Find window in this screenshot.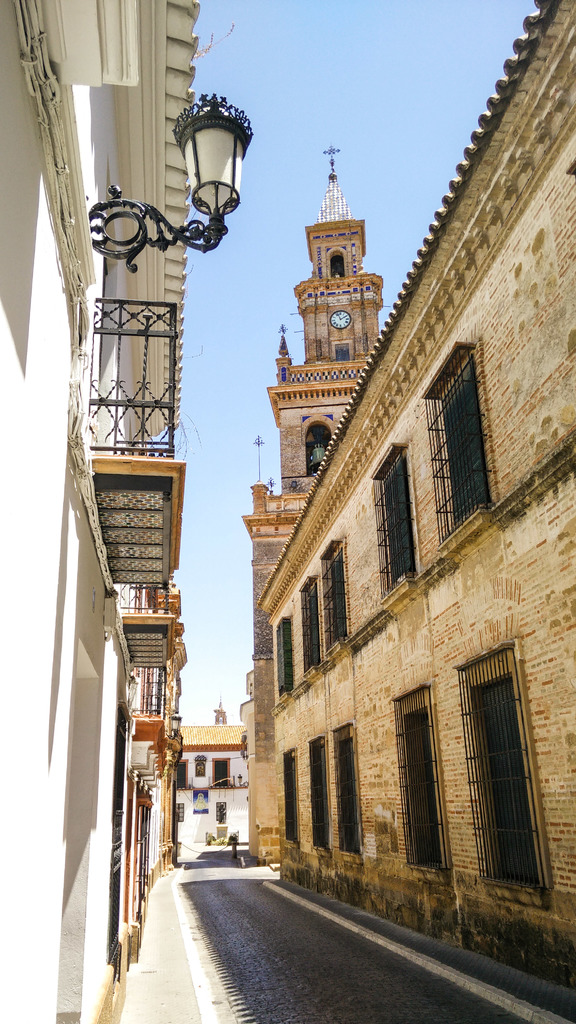
The bounding box for window is (left=429, top=606, right=543, bottom=892).
